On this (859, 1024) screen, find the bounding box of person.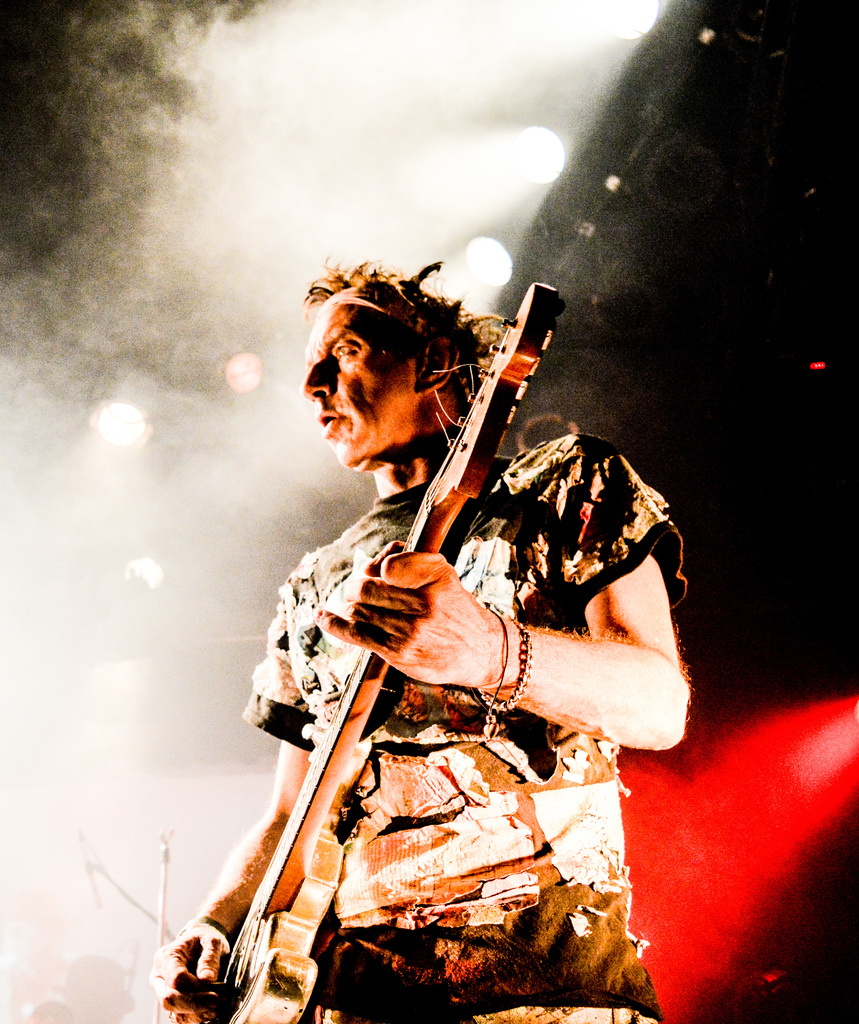
Bounding box: (145,250,696,1023).
